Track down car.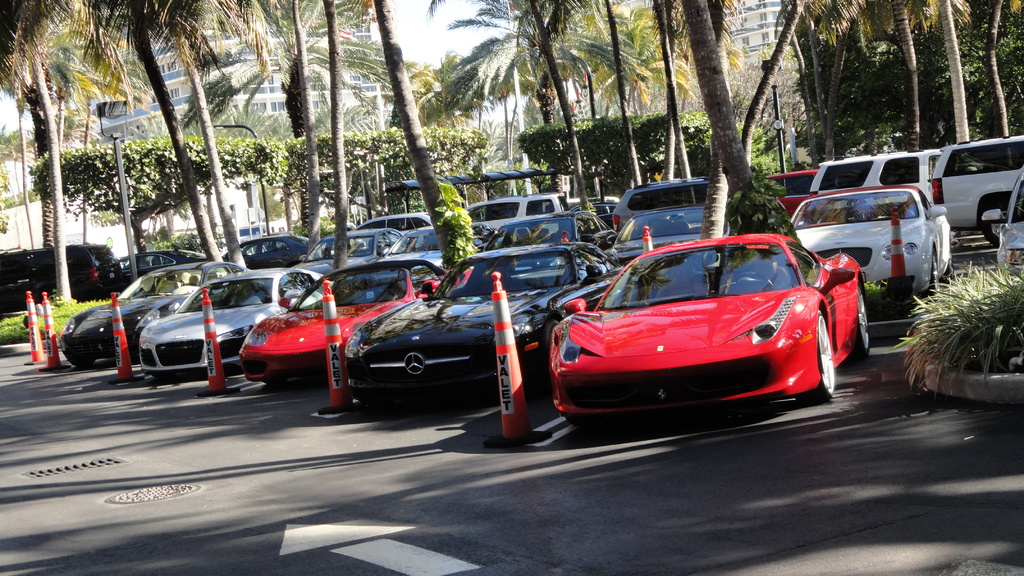
Tracked to [x1=929, y1=130, x2=1023, y2=244].
